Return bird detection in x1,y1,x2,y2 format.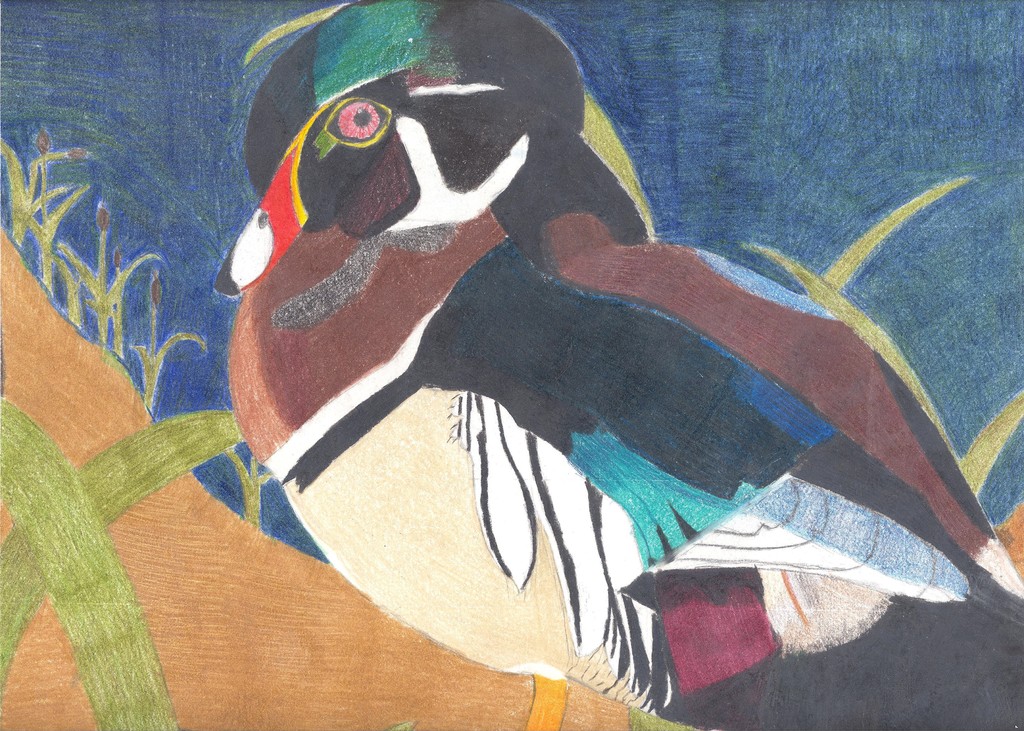
130,29,1023,730.
